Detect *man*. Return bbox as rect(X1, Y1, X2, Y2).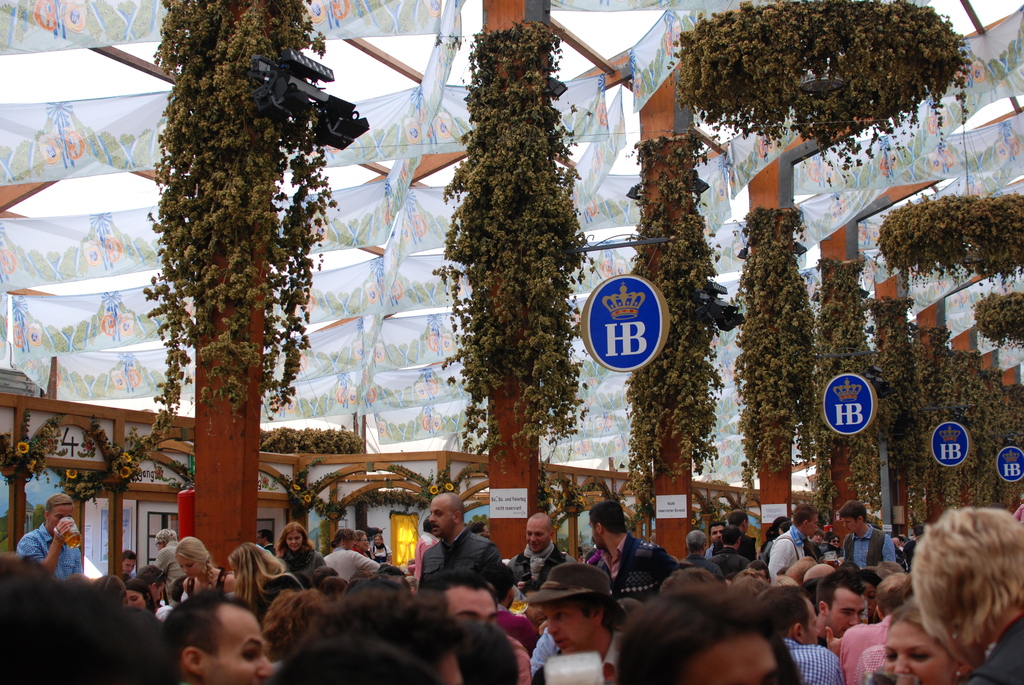
rect(136, 560, 170, 608).
